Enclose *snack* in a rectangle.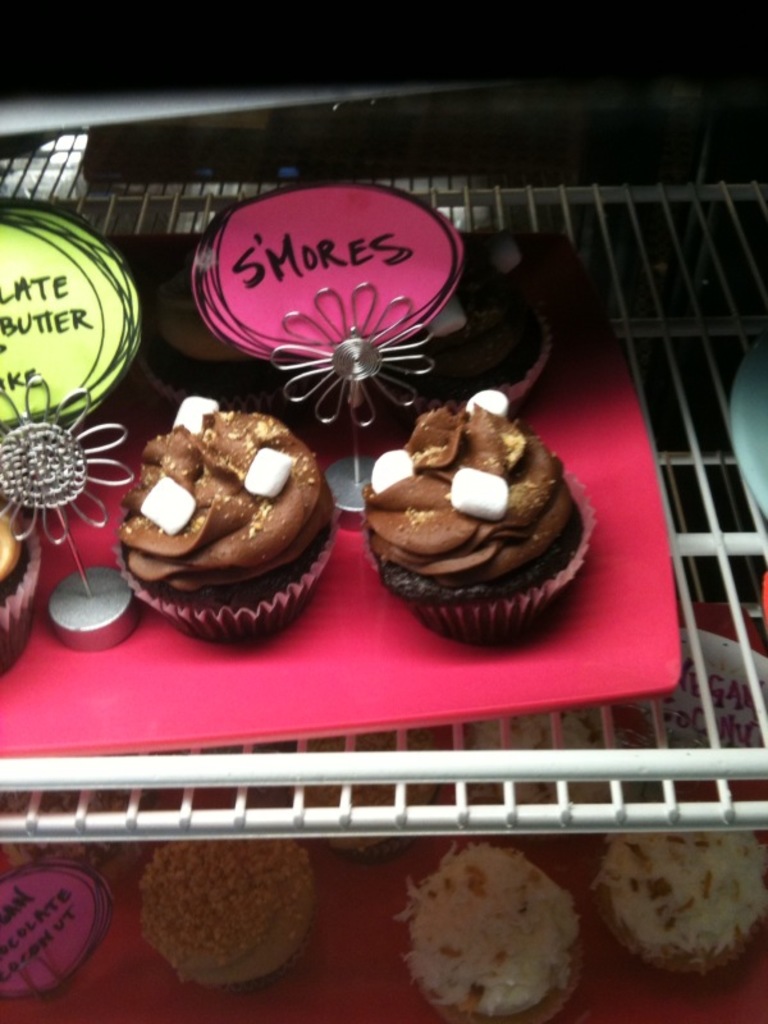
box=[141, 838, 312, 988].
